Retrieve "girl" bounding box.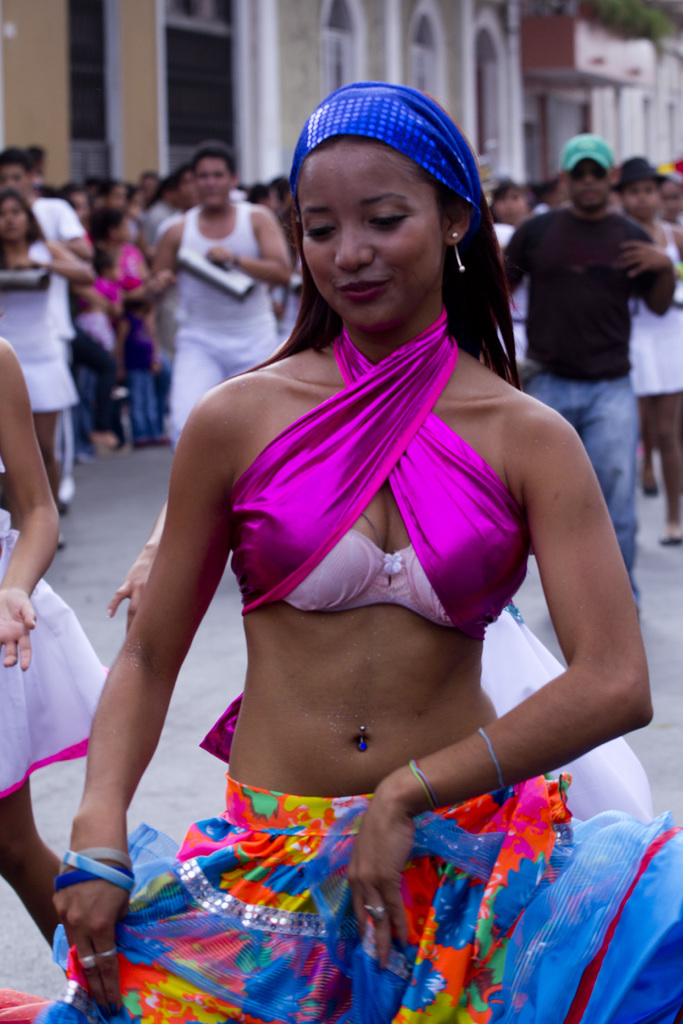
Bounding box: bbox=(0, 335, 108, 966).
